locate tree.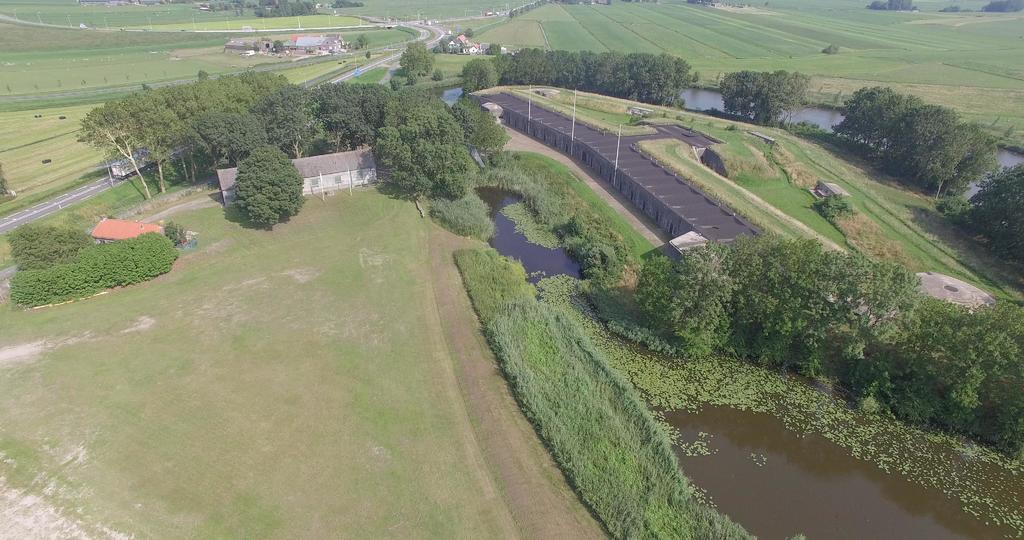
Bounding box: [359,37,370,45].
